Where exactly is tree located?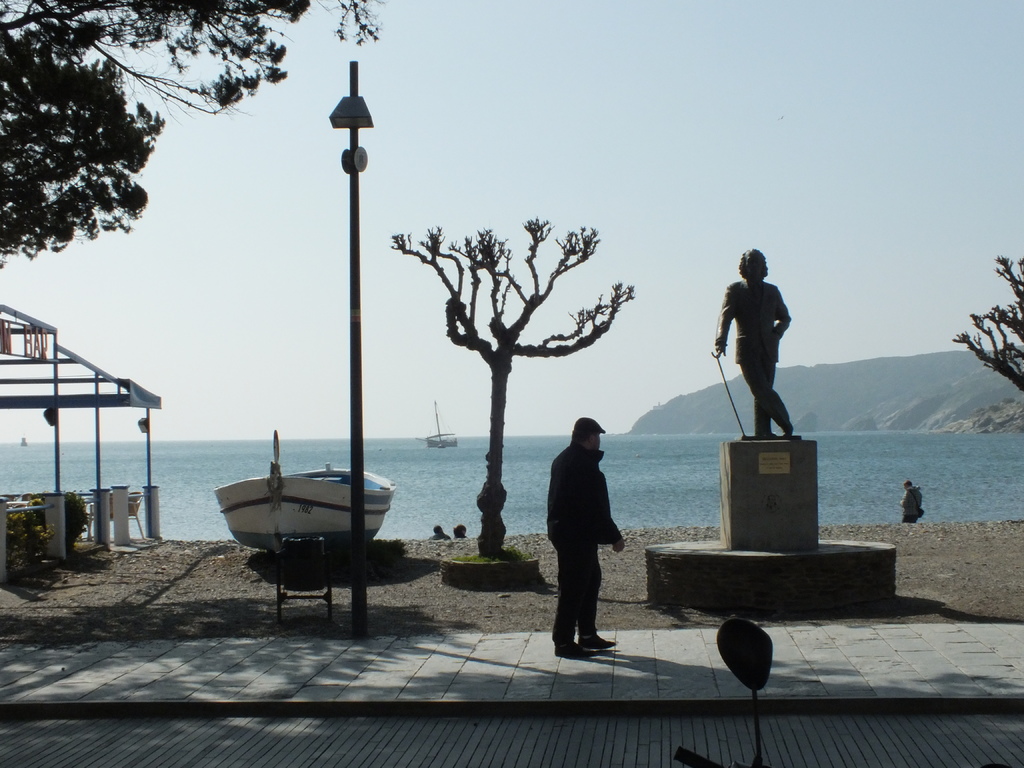
Its bounding box is [948, 250, 1023, 396].
